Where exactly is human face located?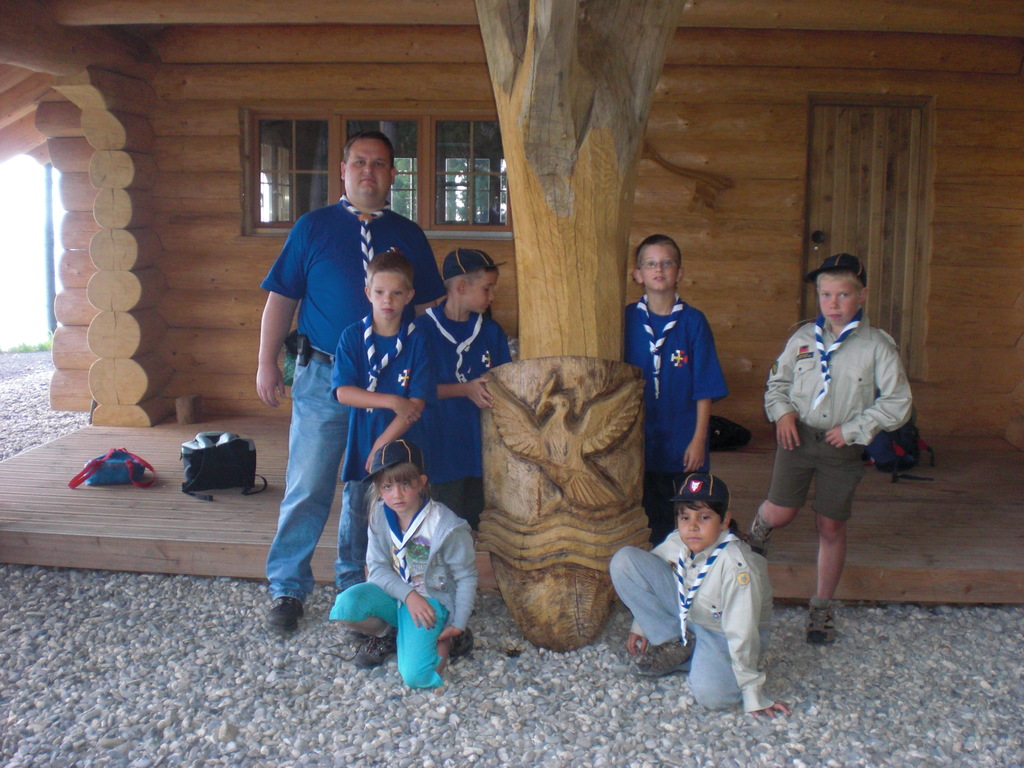
Its bounding box is {"left": 678, "top": 500, "right": 723, "bottom": 550}.
